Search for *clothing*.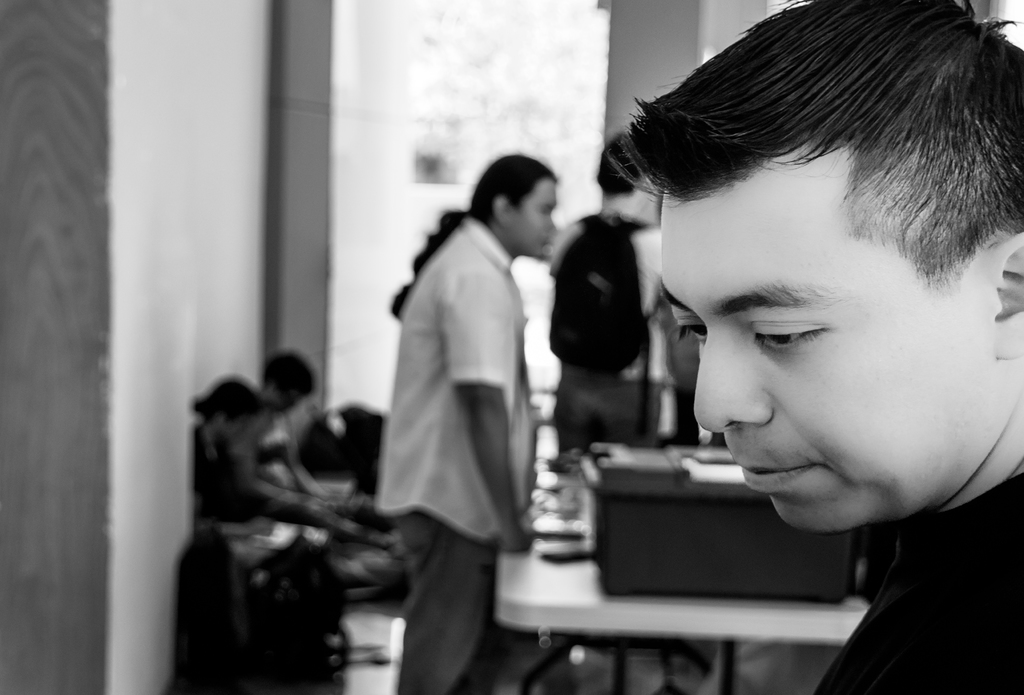
Found at [201, 423, 336, 580].
